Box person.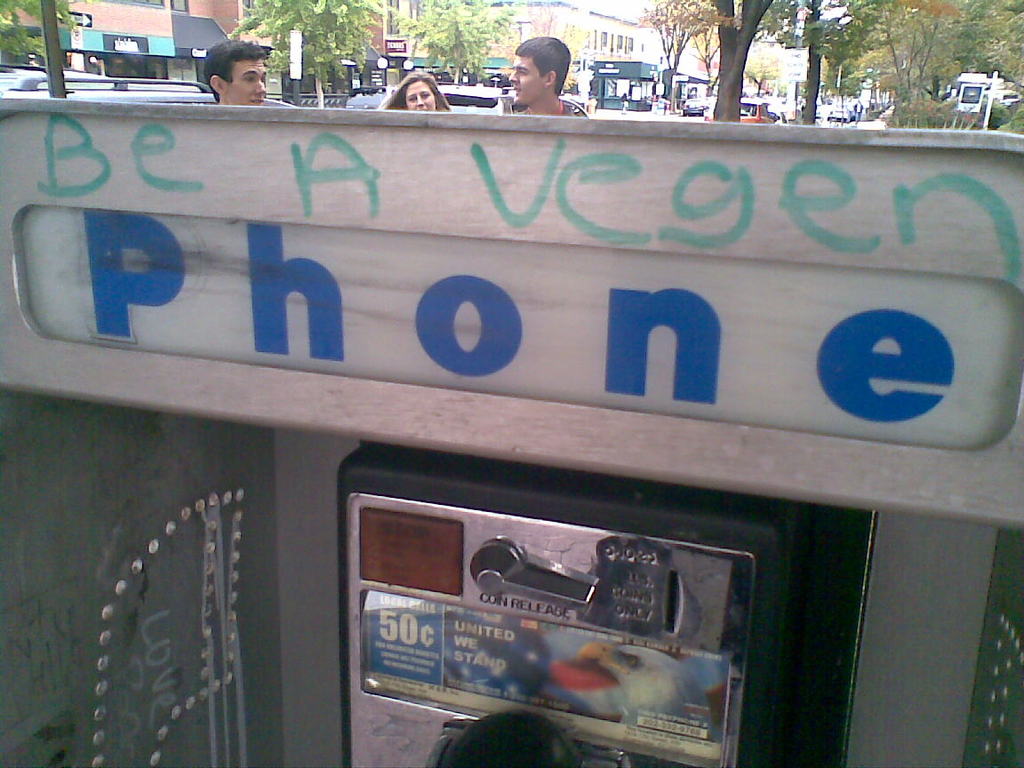
pyautogui.locateOnScreen(209, 38, 276, 104).
